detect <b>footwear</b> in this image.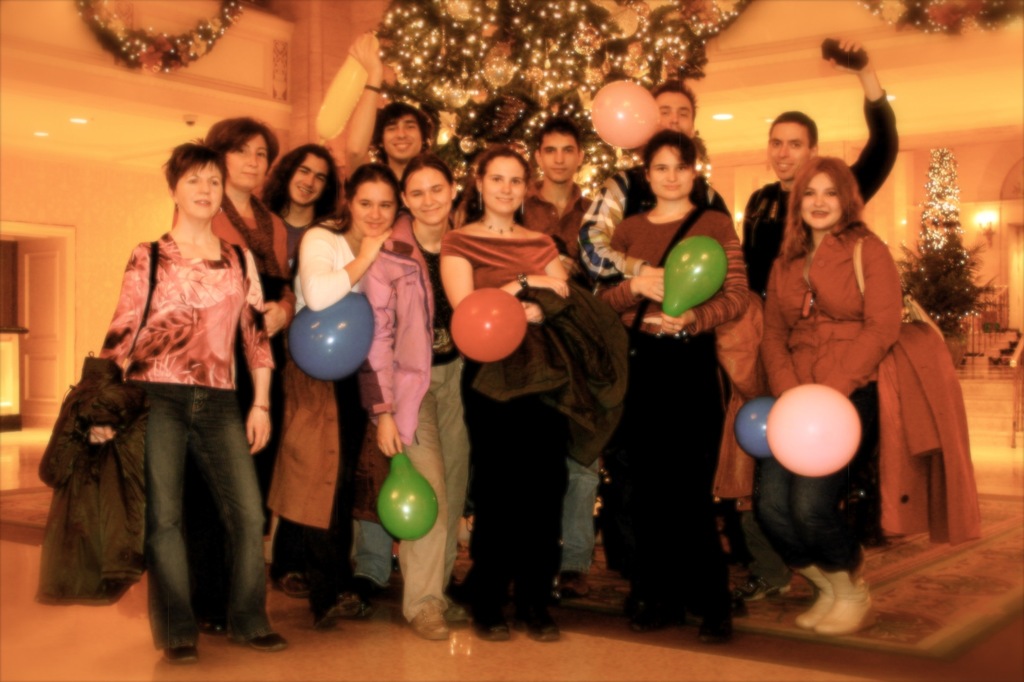
Detection: 823/567/874/635.
